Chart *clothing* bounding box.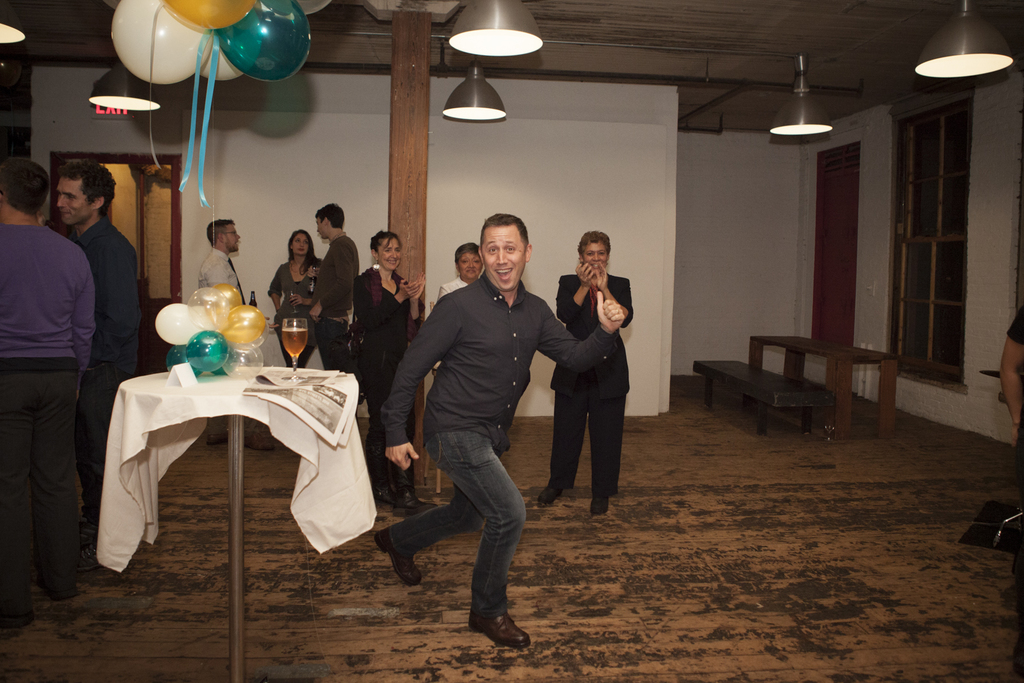
Charted: <region>437, 281, 474, 299</region>.
